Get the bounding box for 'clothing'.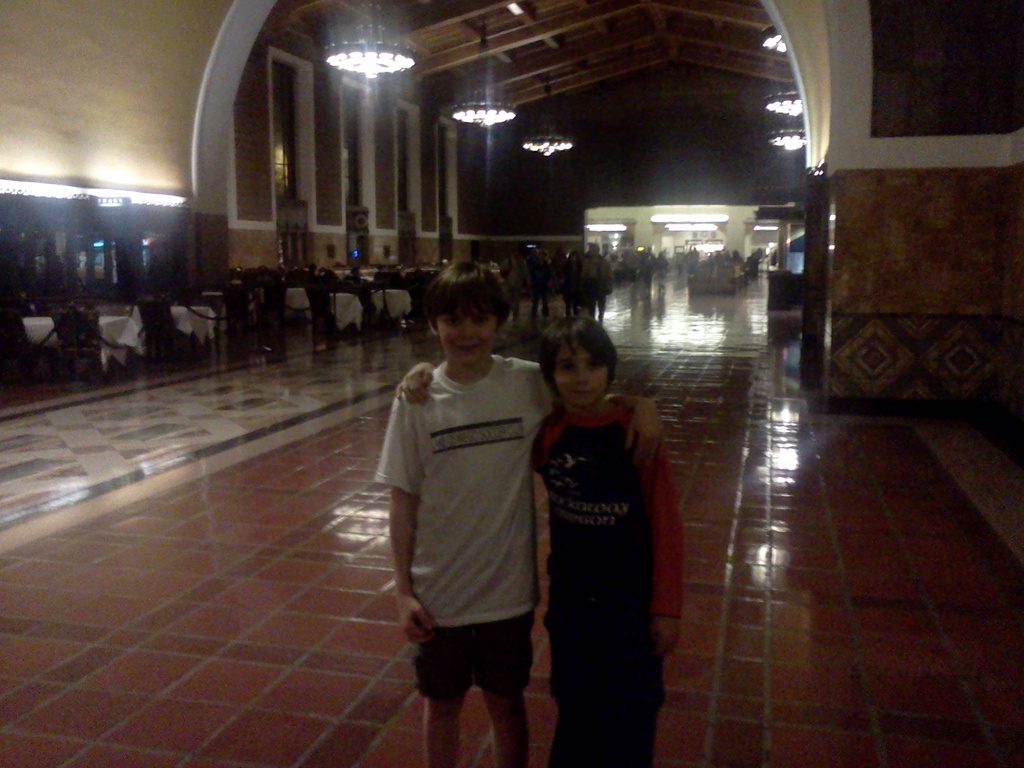
580 259 611 310.
